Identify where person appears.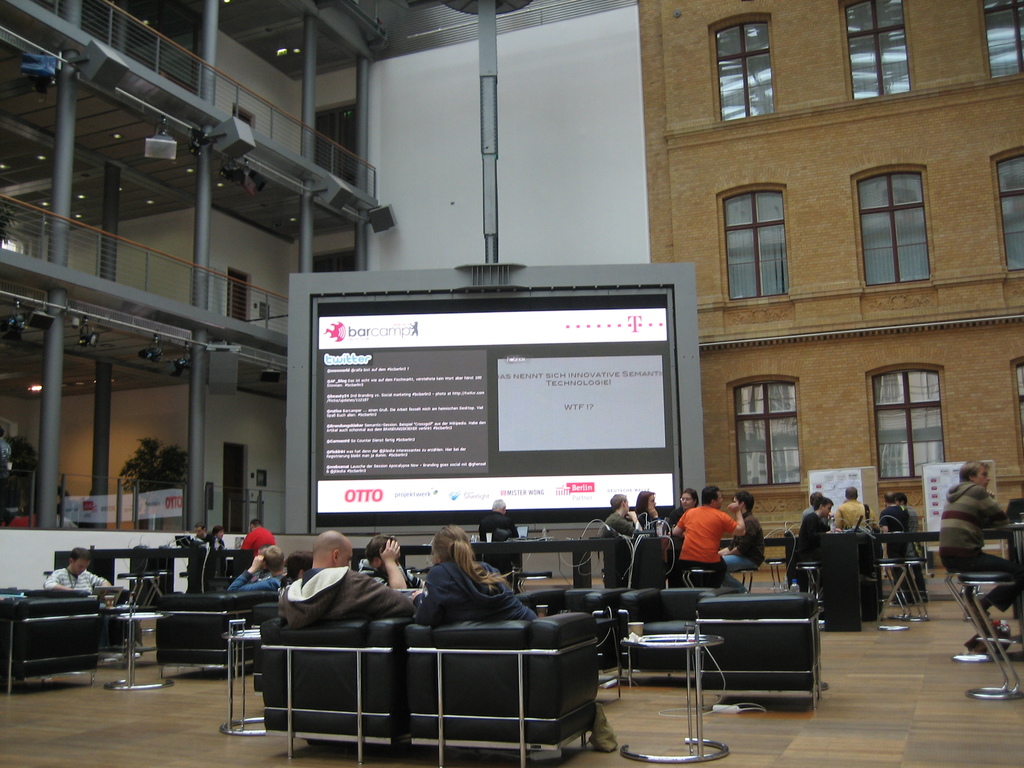
Appears at {"left": 670, "top": 490, "right": 696, "bottom": 522}.
